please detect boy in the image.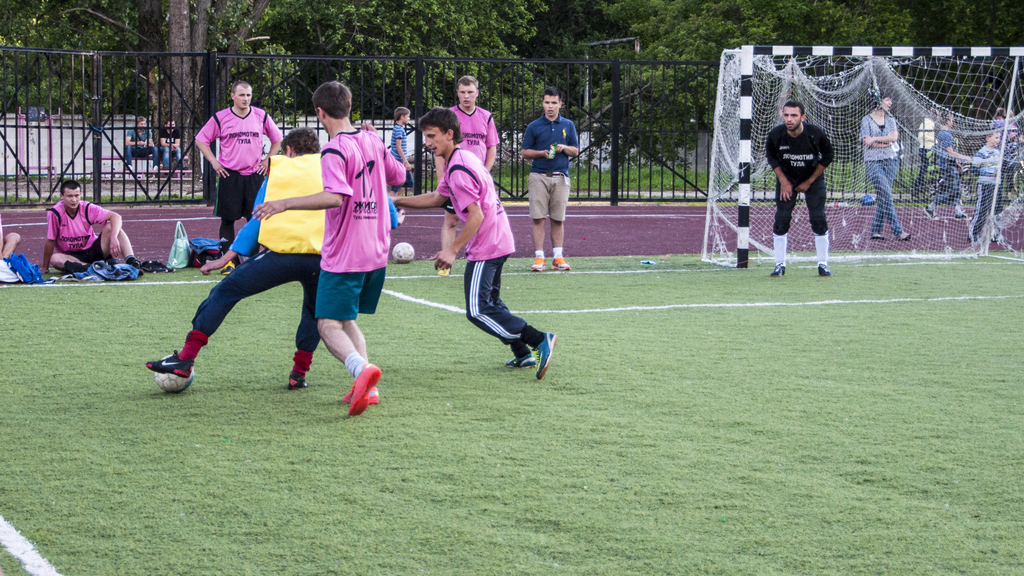
detection(955, 133, 1009, 245).
